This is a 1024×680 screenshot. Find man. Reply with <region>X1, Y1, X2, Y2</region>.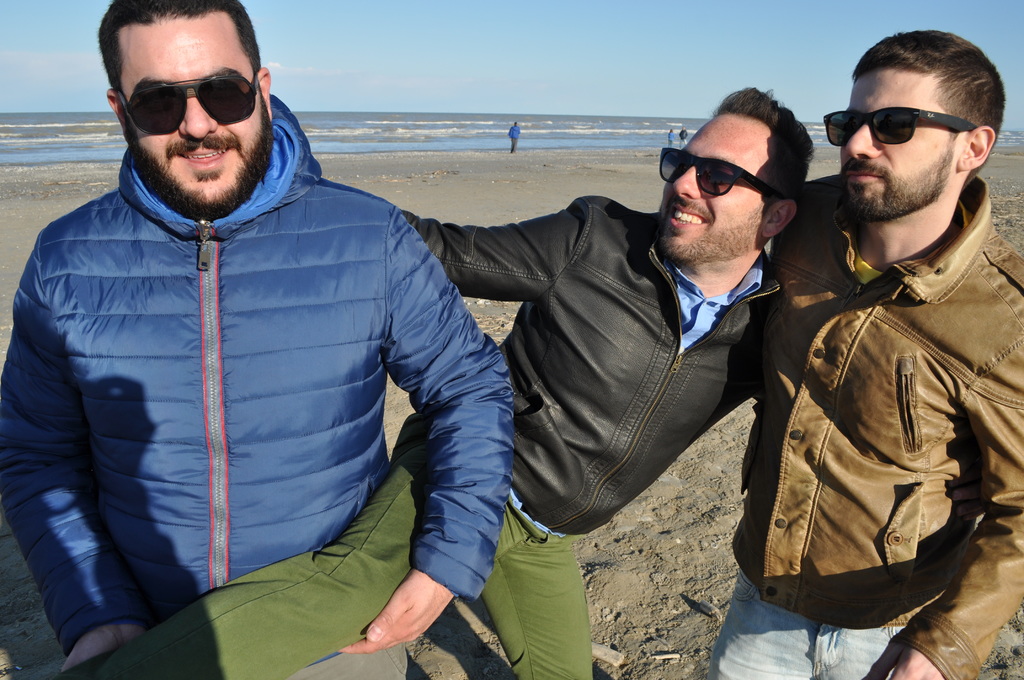
<region>0, 0, 512, 679</region>.
